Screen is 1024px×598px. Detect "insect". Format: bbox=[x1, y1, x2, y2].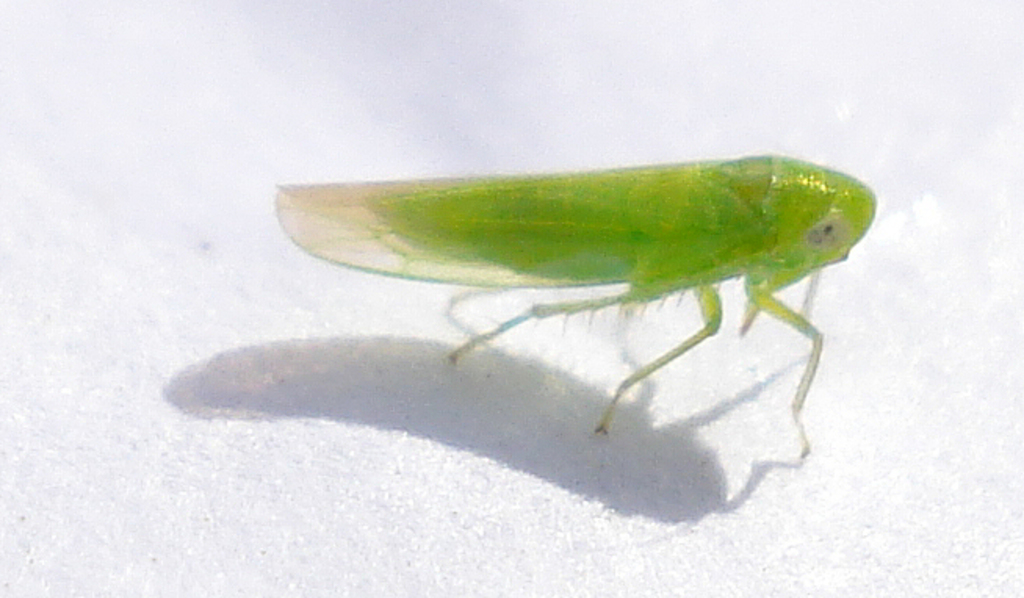
bbox=[274, 157, 877, 463].
